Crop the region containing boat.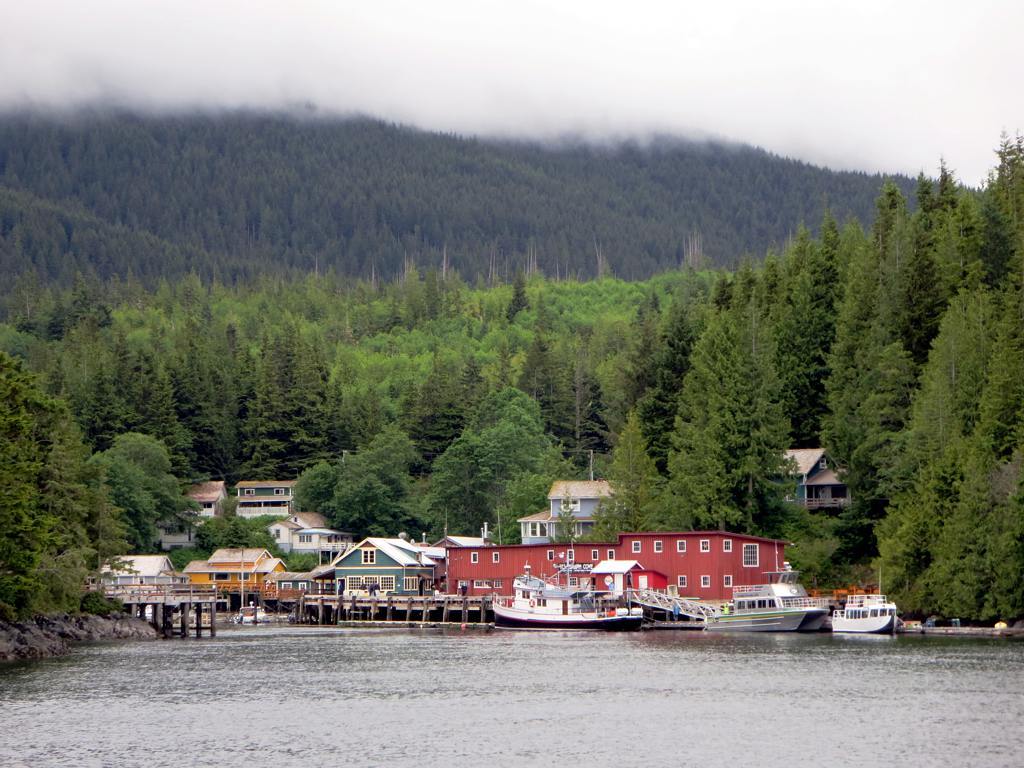
Crop region: bbox=[705, 559, 836, 639].
